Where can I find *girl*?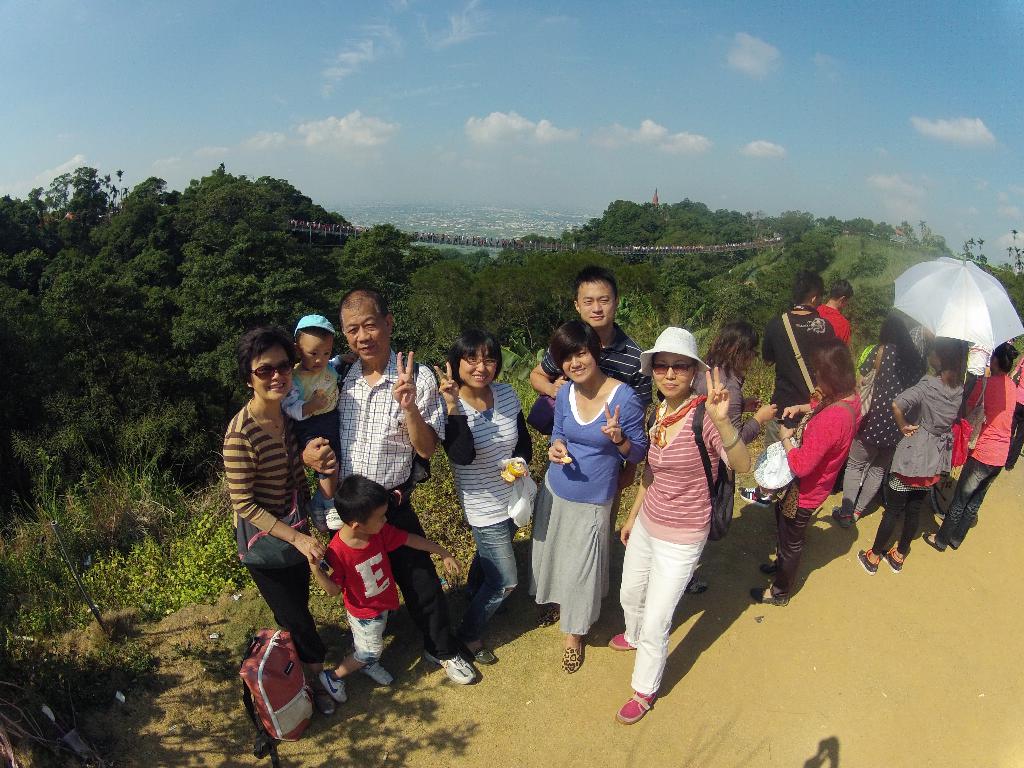
You can find it at select_region(746, 337, 864, 606).
